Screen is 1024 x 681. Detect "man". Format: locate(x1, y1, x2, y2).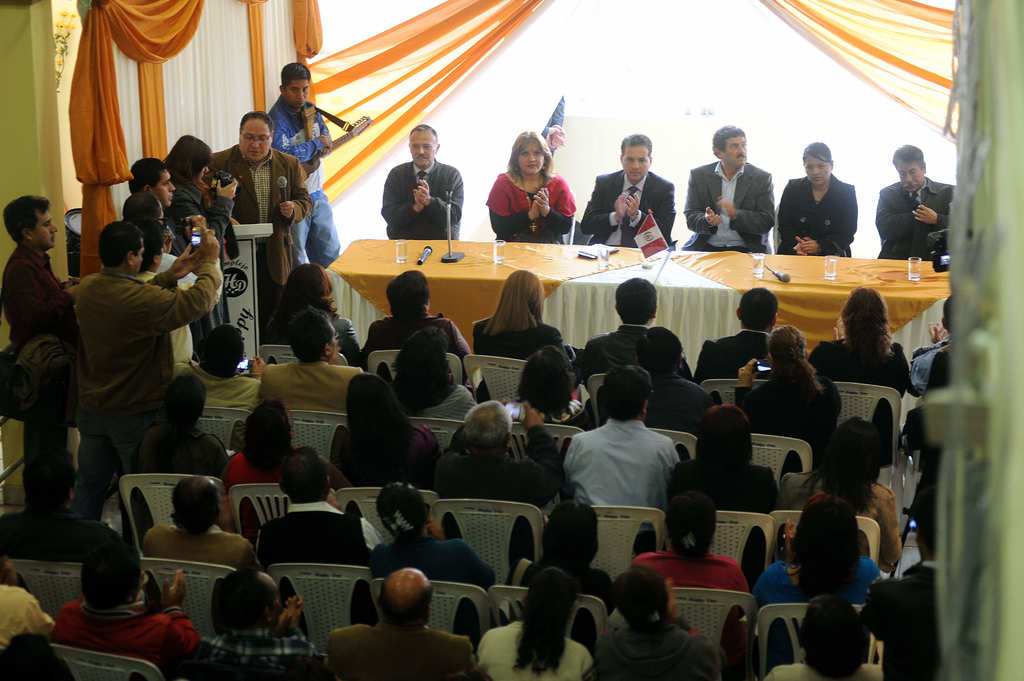
locate(431, 396, 566, 572).
